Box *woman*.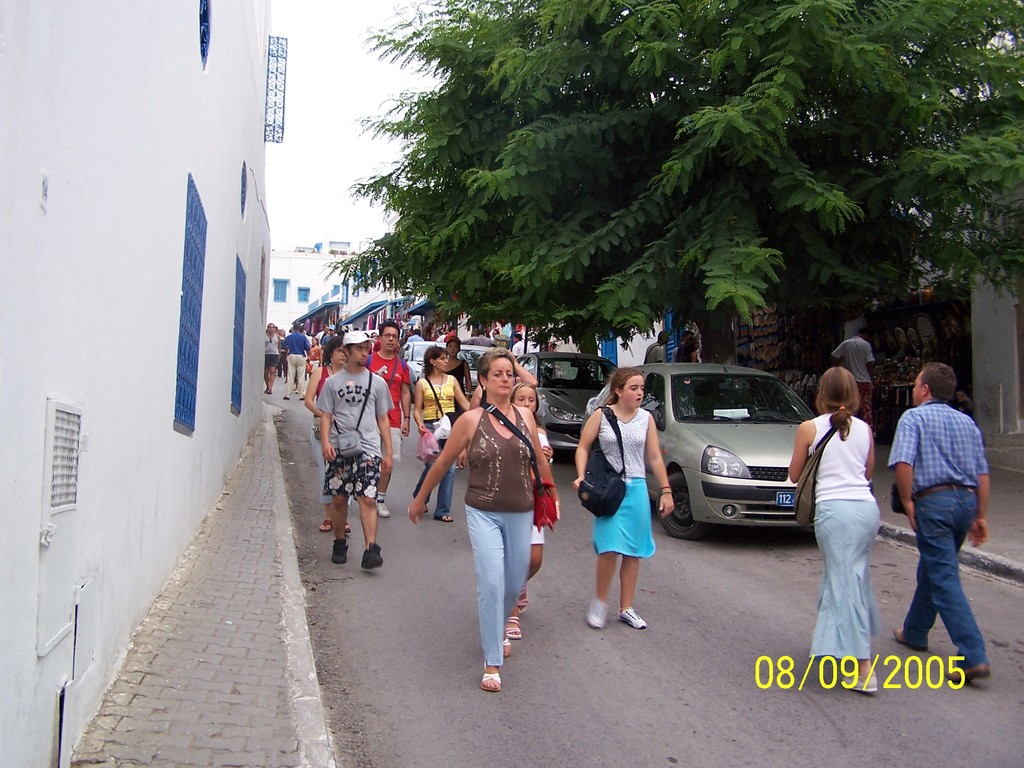
box(301, 341, 361, 532).
